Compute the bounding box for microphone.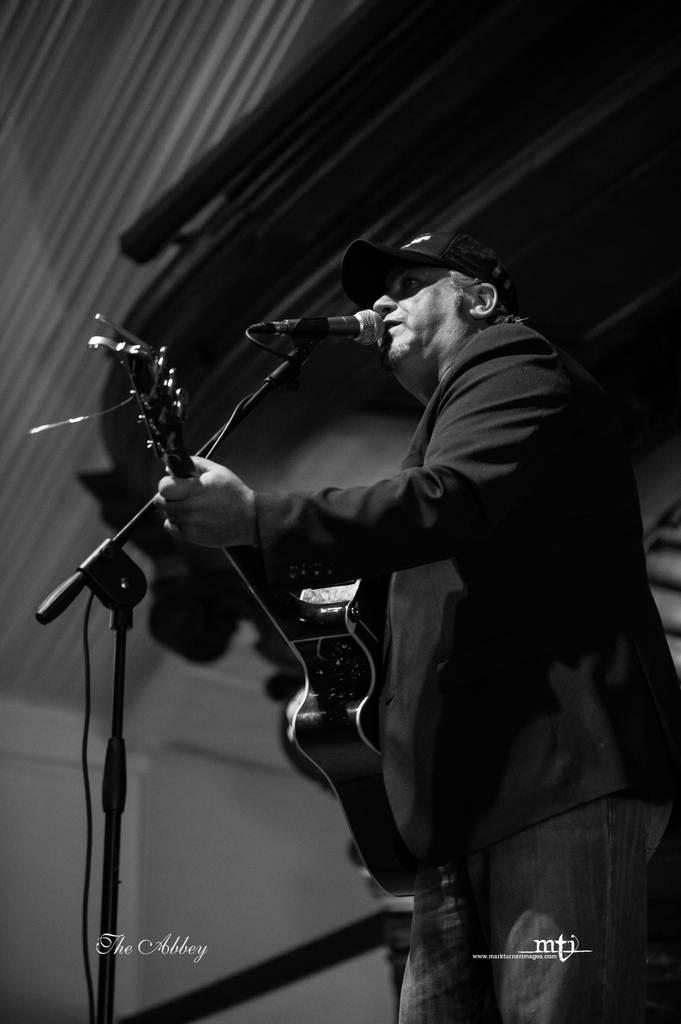
(244,303,393,356).
